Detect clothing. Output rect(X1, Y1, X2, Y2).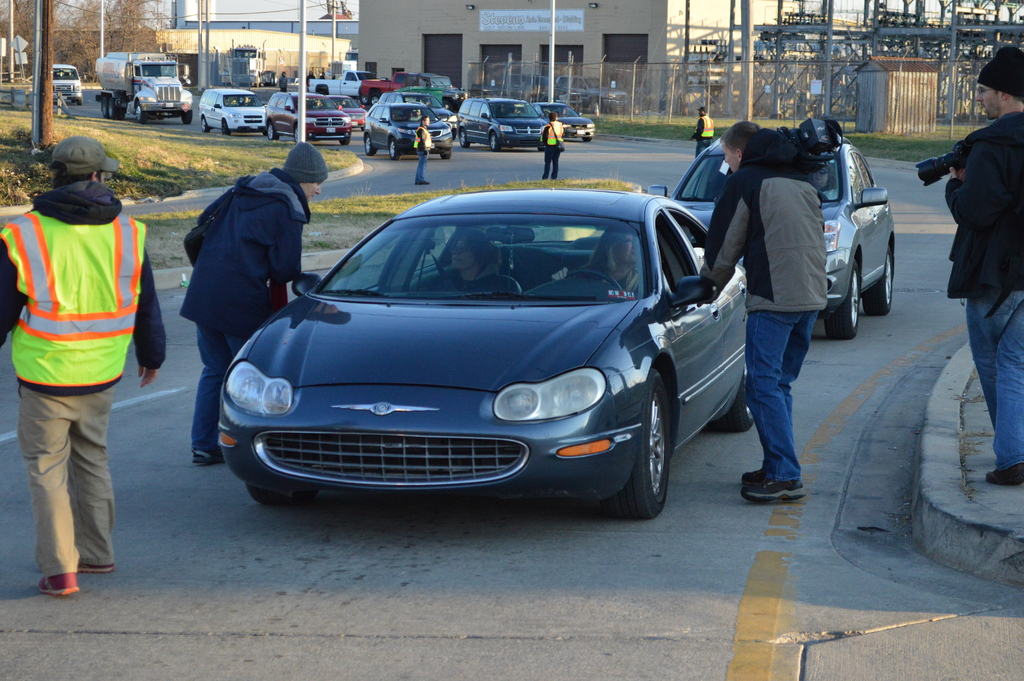
rect(945, 111, 1023, 472).
